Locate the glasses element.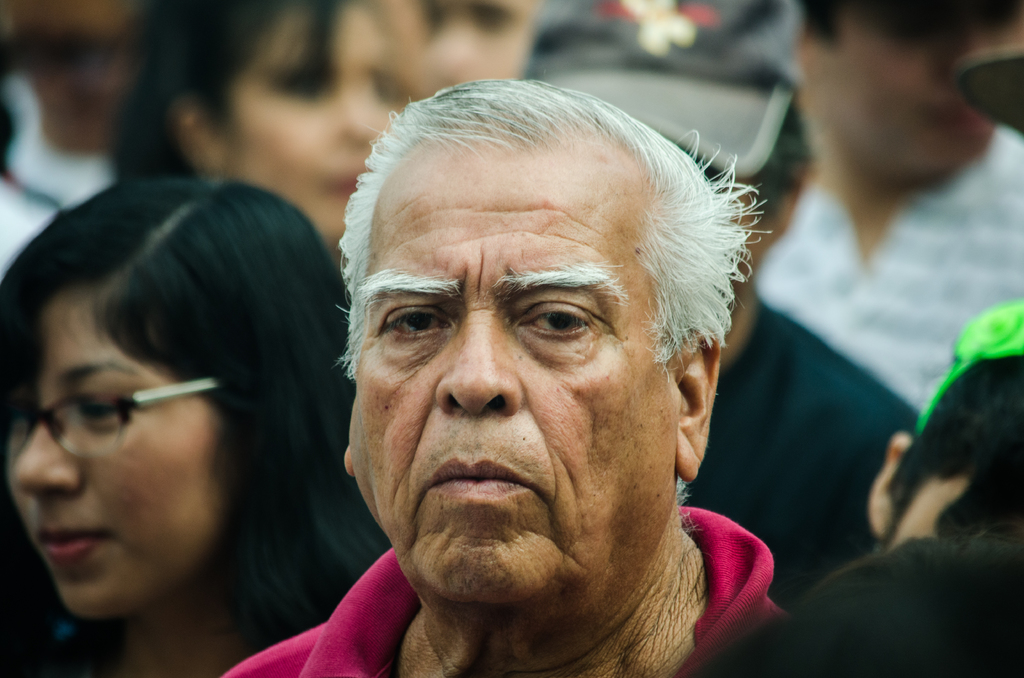
Element bbox: <box>16,376,237,465</box>.
